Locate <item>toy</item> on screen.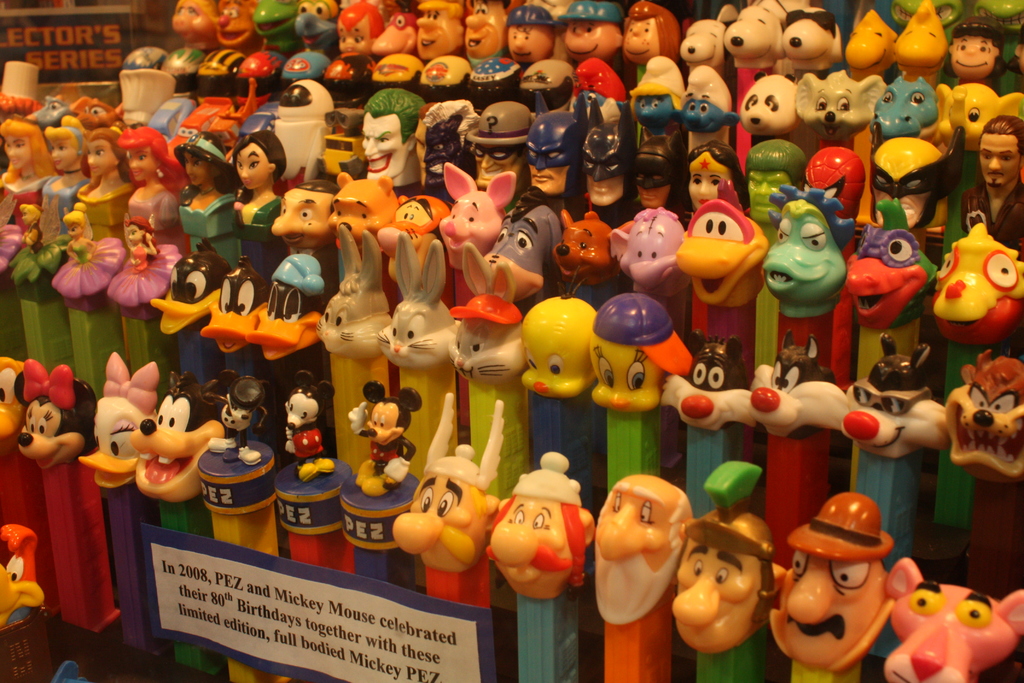
On screen at select_region(285, 0, 339, 62).
